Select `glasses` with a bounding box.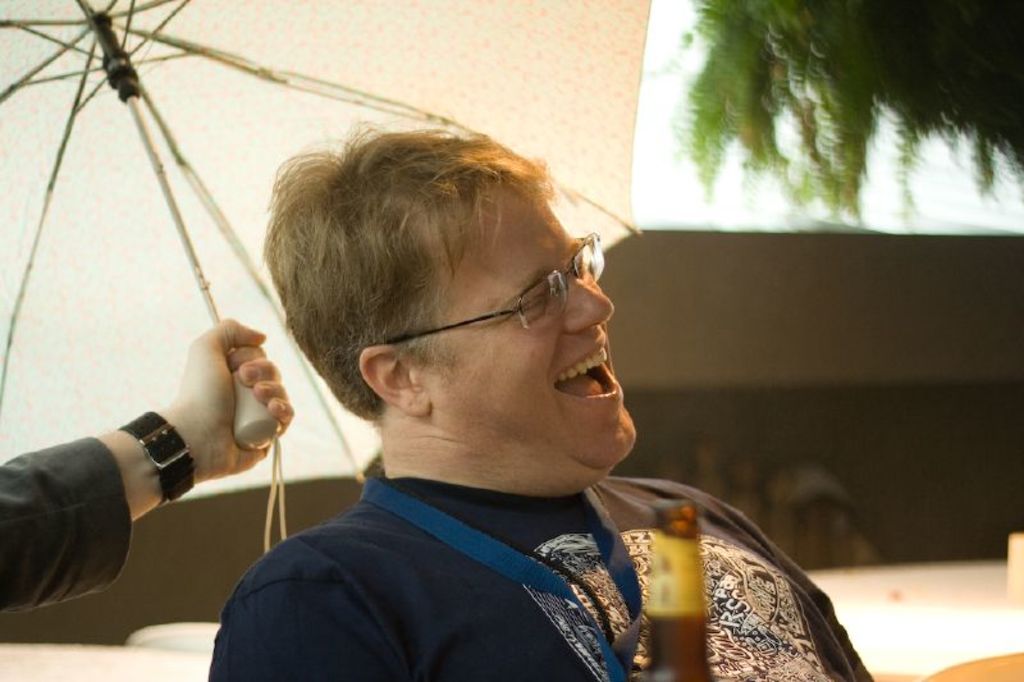
[383, 230, 605, 344].
